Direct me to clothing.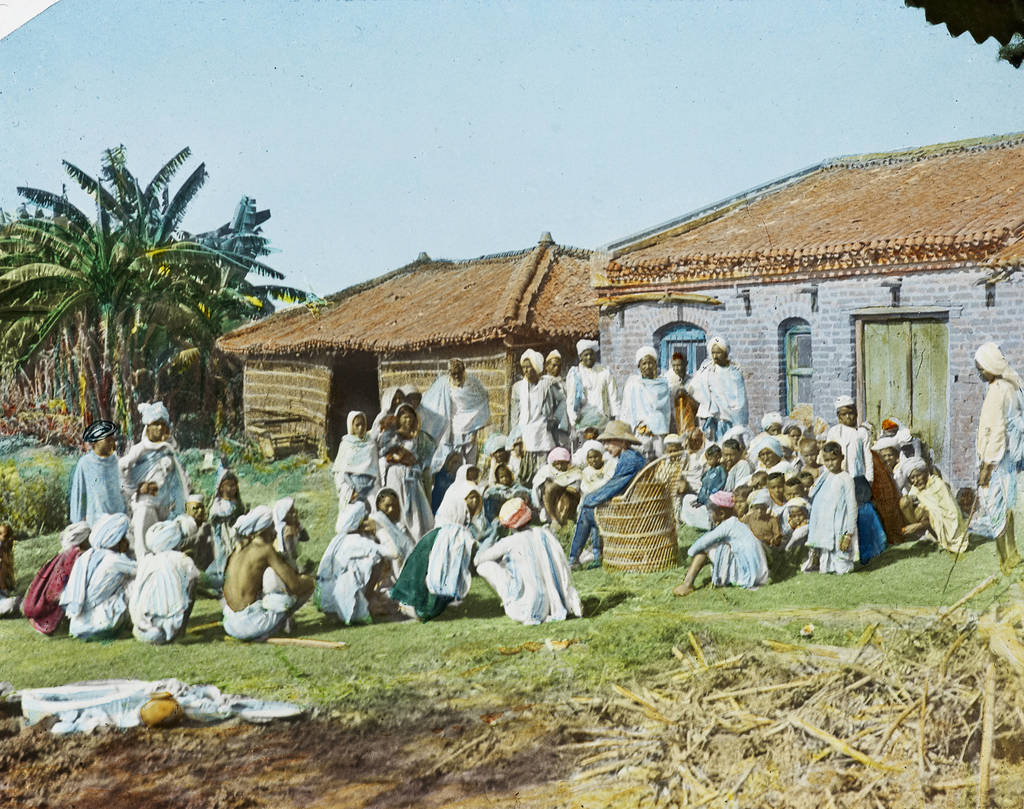
Direction: 118/404/191/515.
